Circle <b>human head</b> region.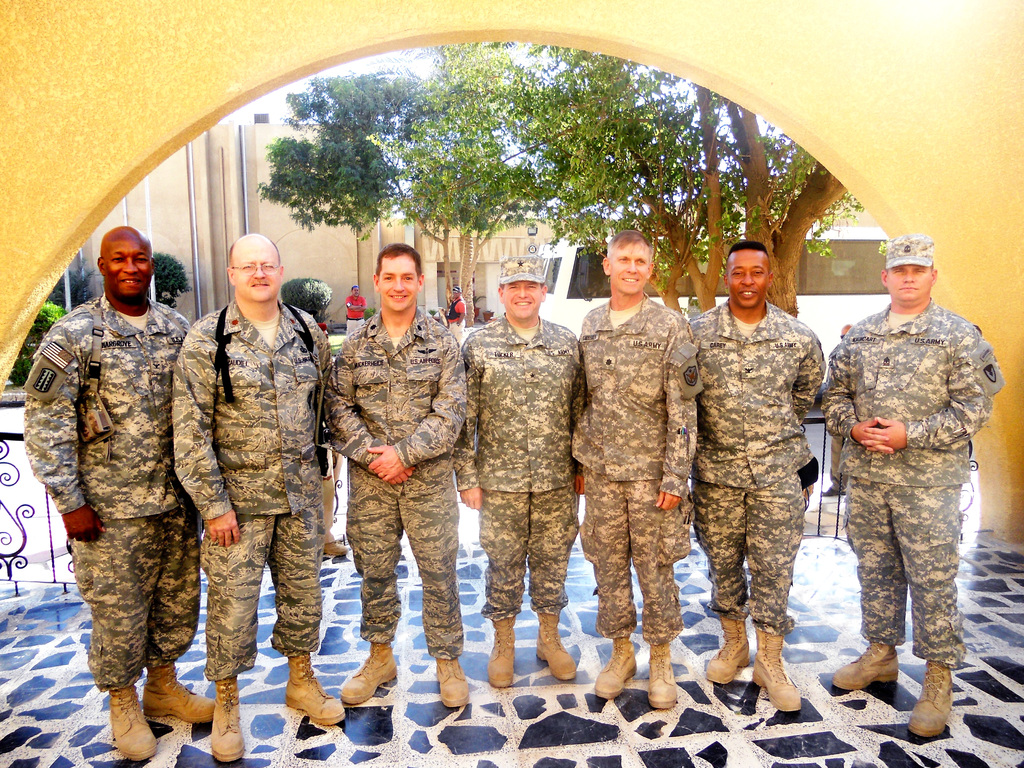
Region: [500, 262, 550, 319].
